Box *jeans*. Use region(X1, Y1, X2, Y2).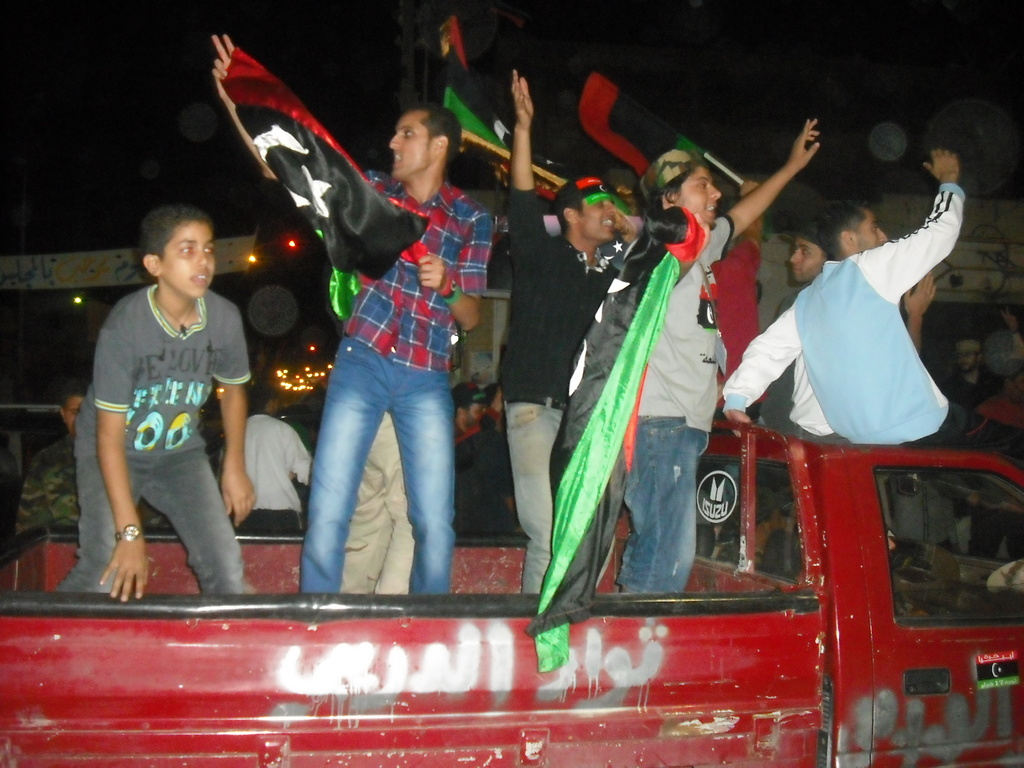
region(621, 417, 700, 595).
